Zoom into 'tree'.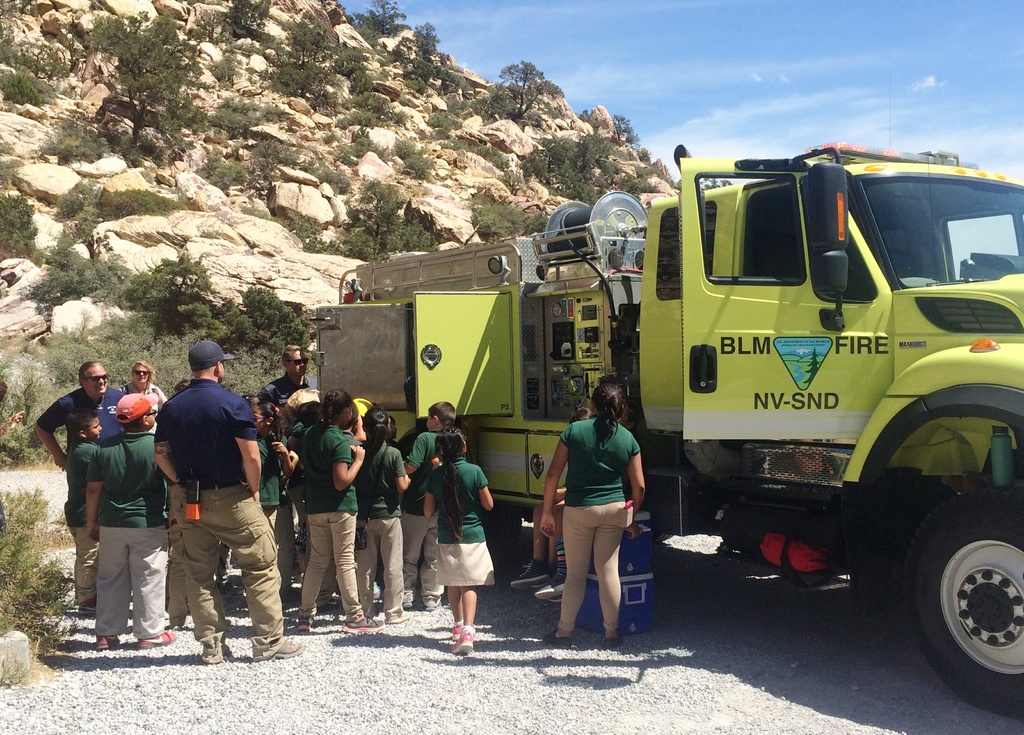
Zoom target: (111, 188, 174, 214).
